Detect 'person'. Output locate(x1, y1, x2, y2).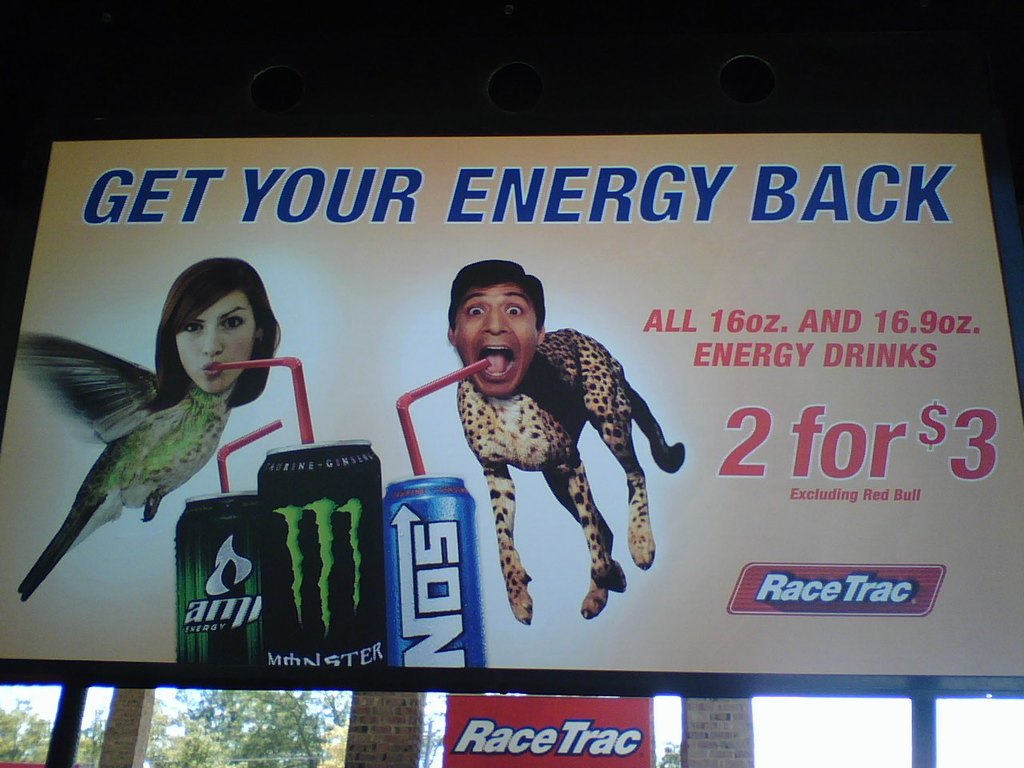
locate(444, 259, 545, 398).
